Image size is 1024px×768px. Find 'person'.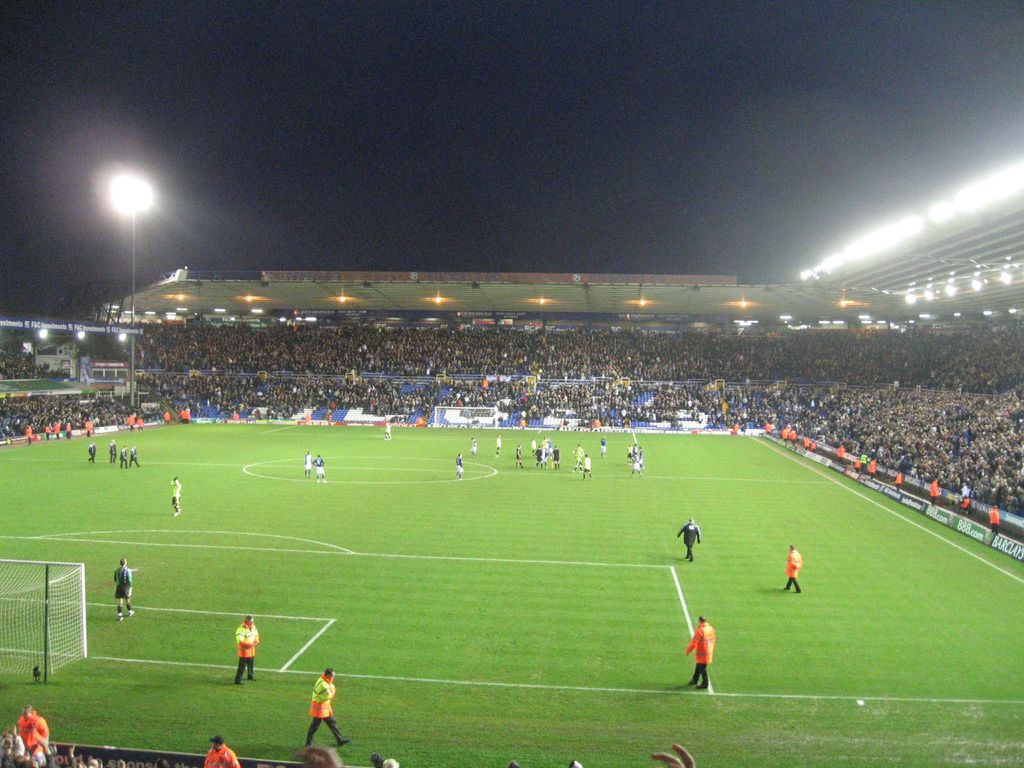
[632, 451, 641, 480].
